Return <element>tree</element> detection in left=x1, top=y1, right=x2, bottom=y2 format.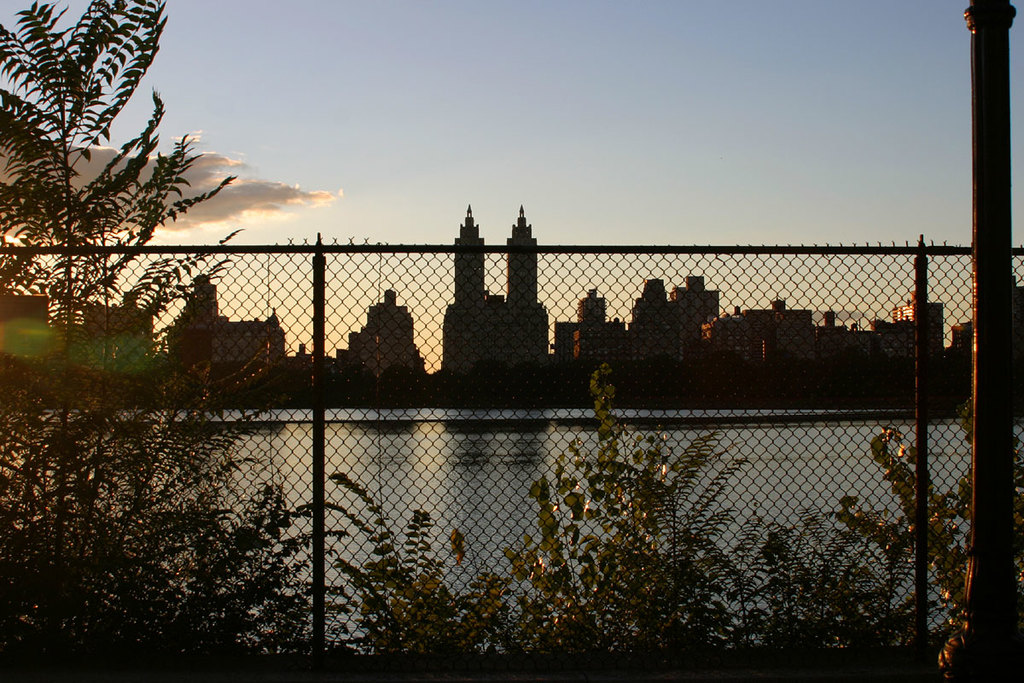
left=0, top=0, right=246, bottom=370.
